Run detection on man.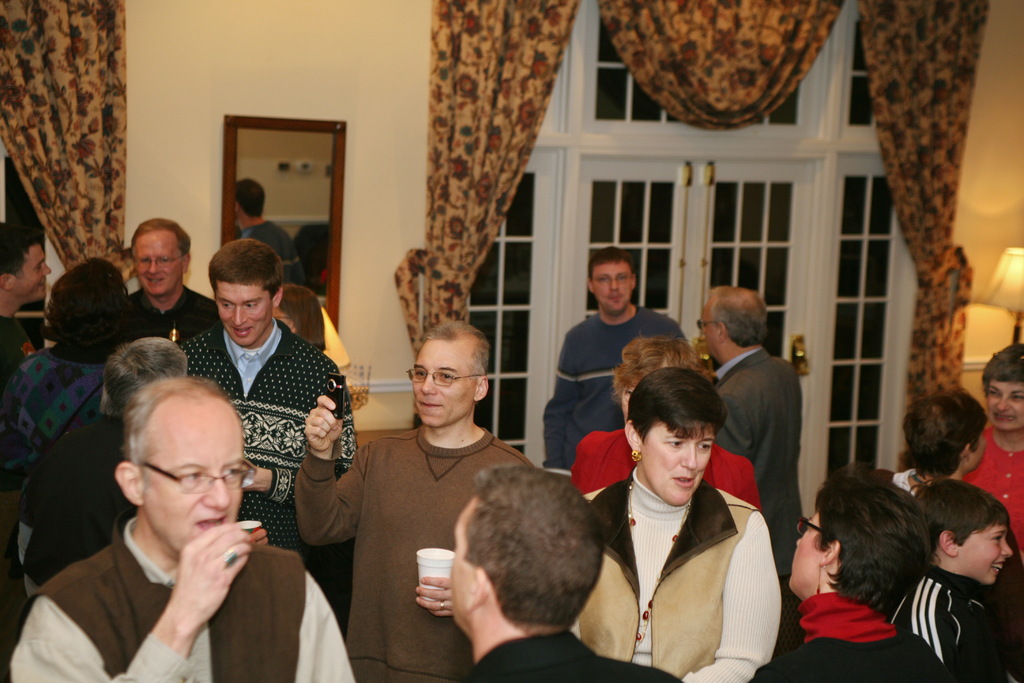
Result: bbox=[10, 336, 268, 600].
